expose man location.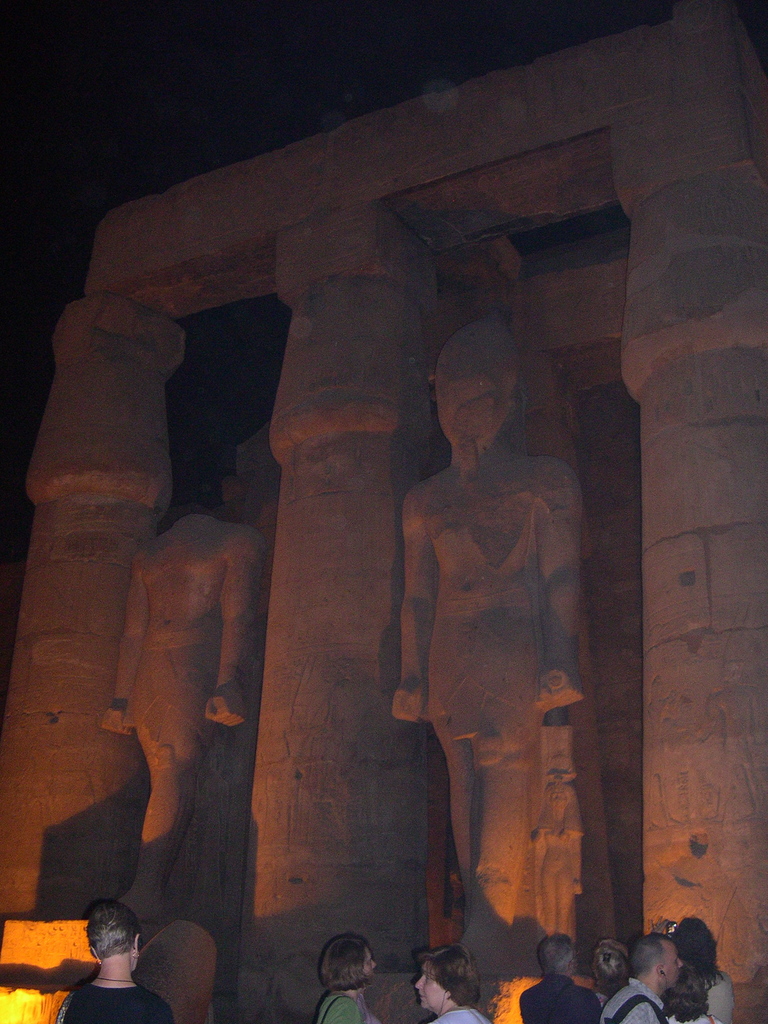
Exposed at box=[52, 895, 171, 1023].
